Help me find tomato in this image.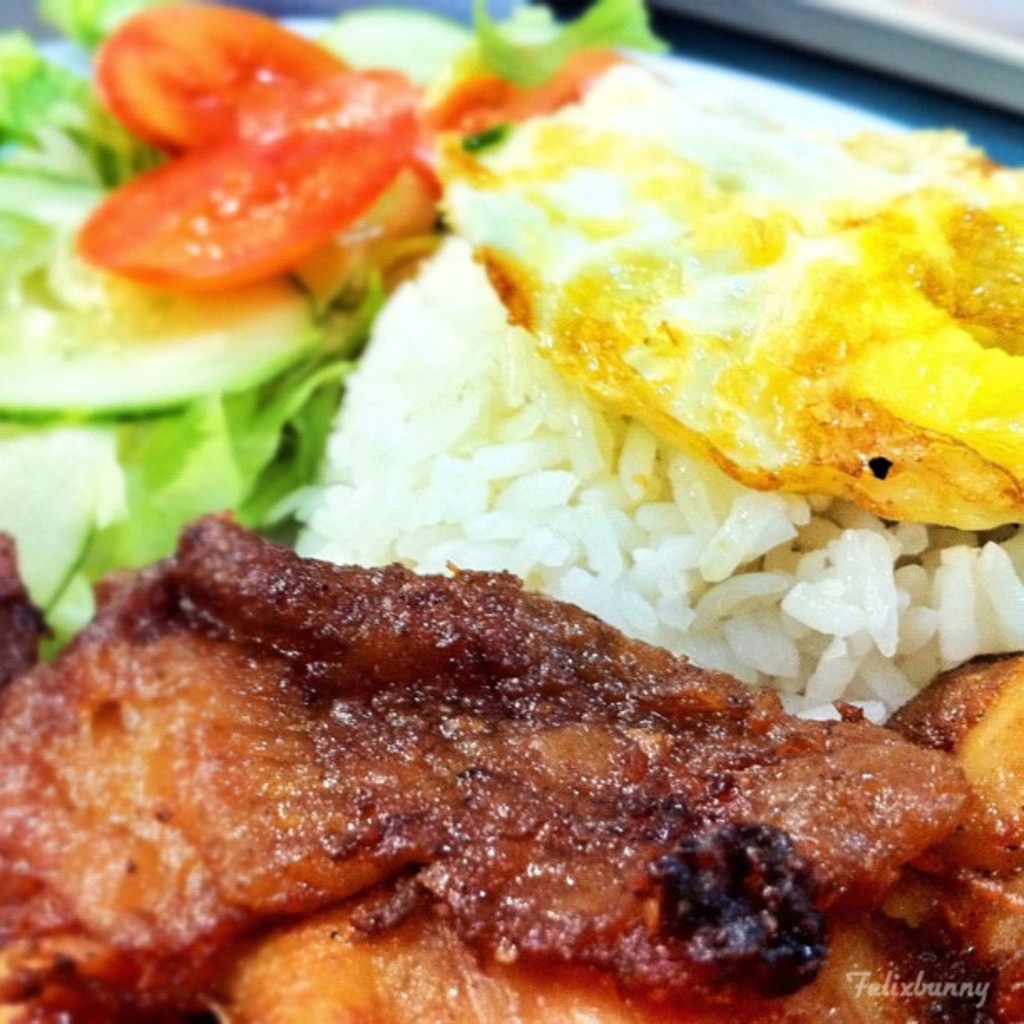
Found it: select_region(62, 117, 415, 300).
